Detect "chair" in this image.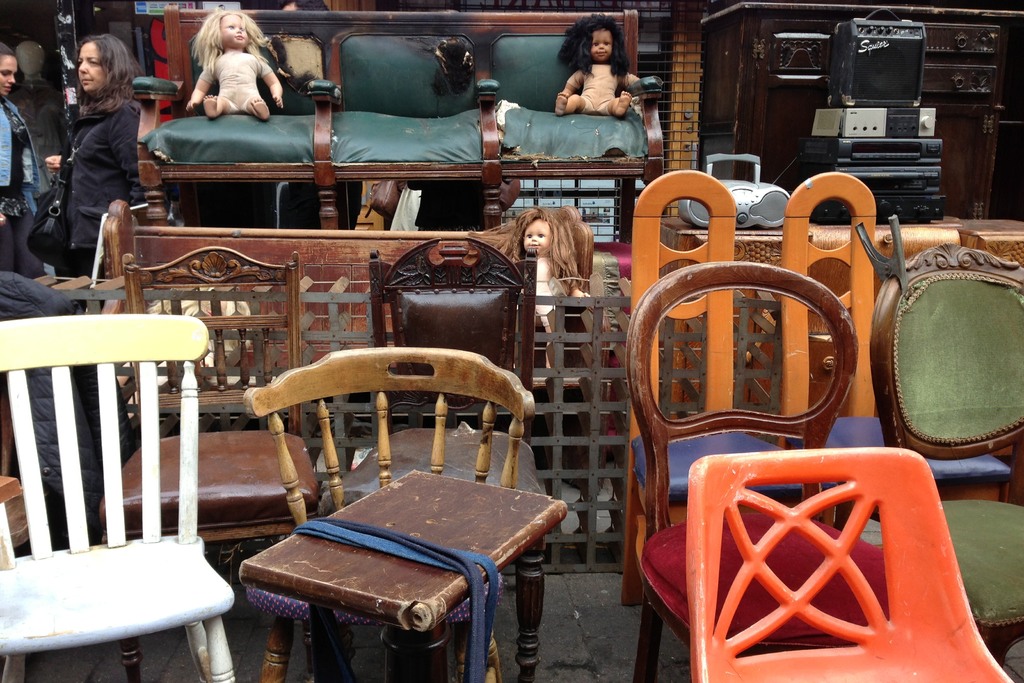
Detection: box=[626, 163, 806, 611].
